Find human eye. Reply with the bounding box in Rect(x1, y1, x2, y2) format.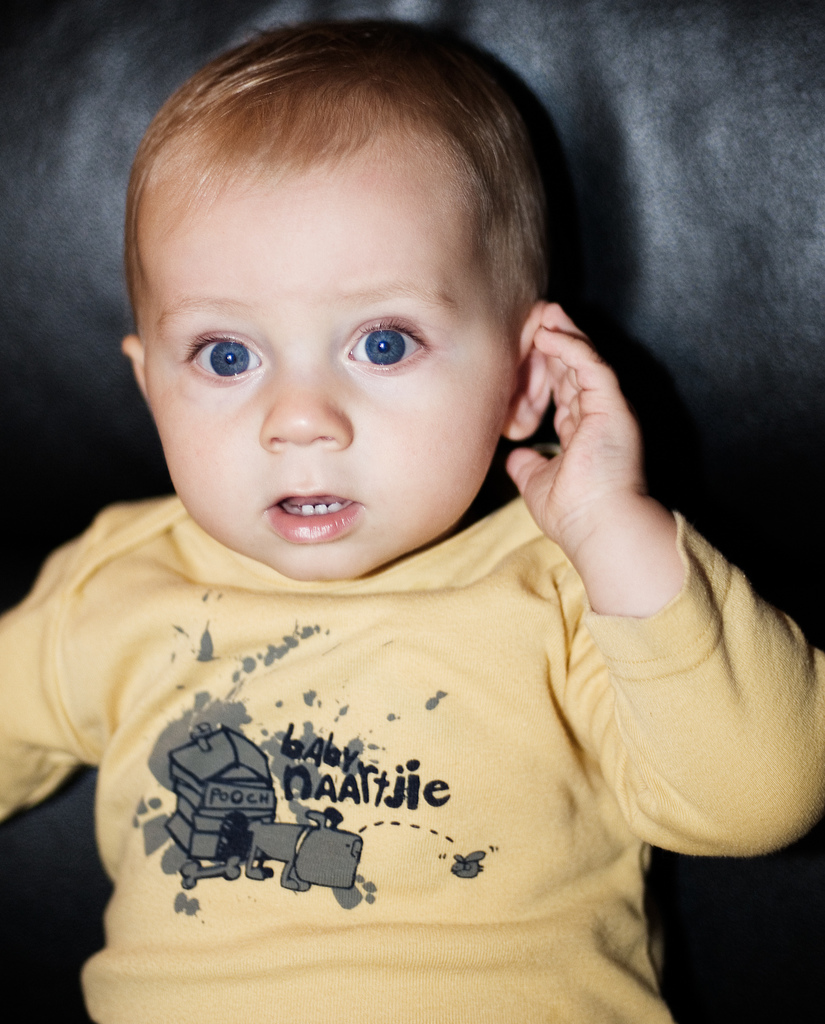
Rect(334, 312, 443, 377).
